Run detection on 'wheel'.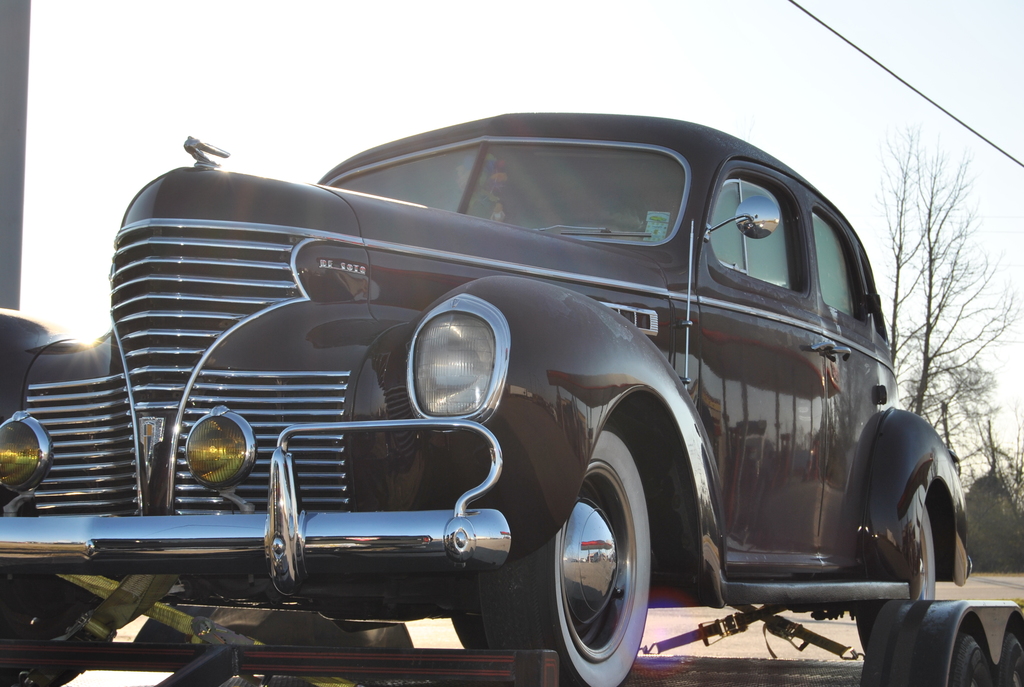
Result: locate(855, 593, 998, 686).
